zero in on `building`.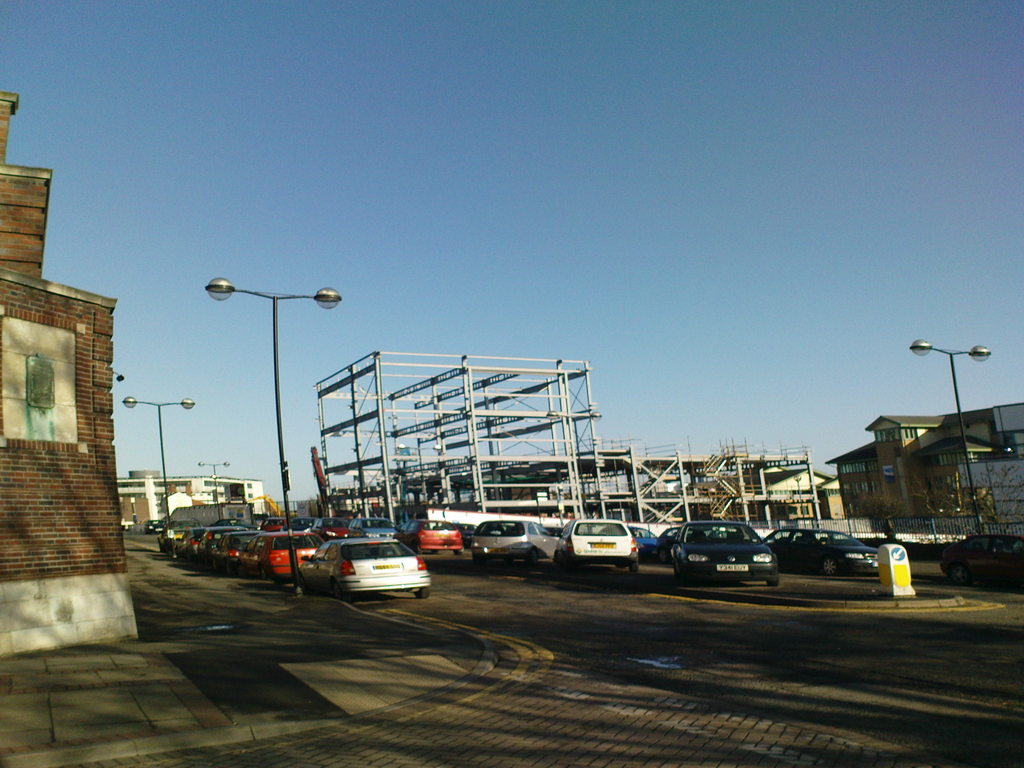
Zeroed in: 116 470 271 538.
